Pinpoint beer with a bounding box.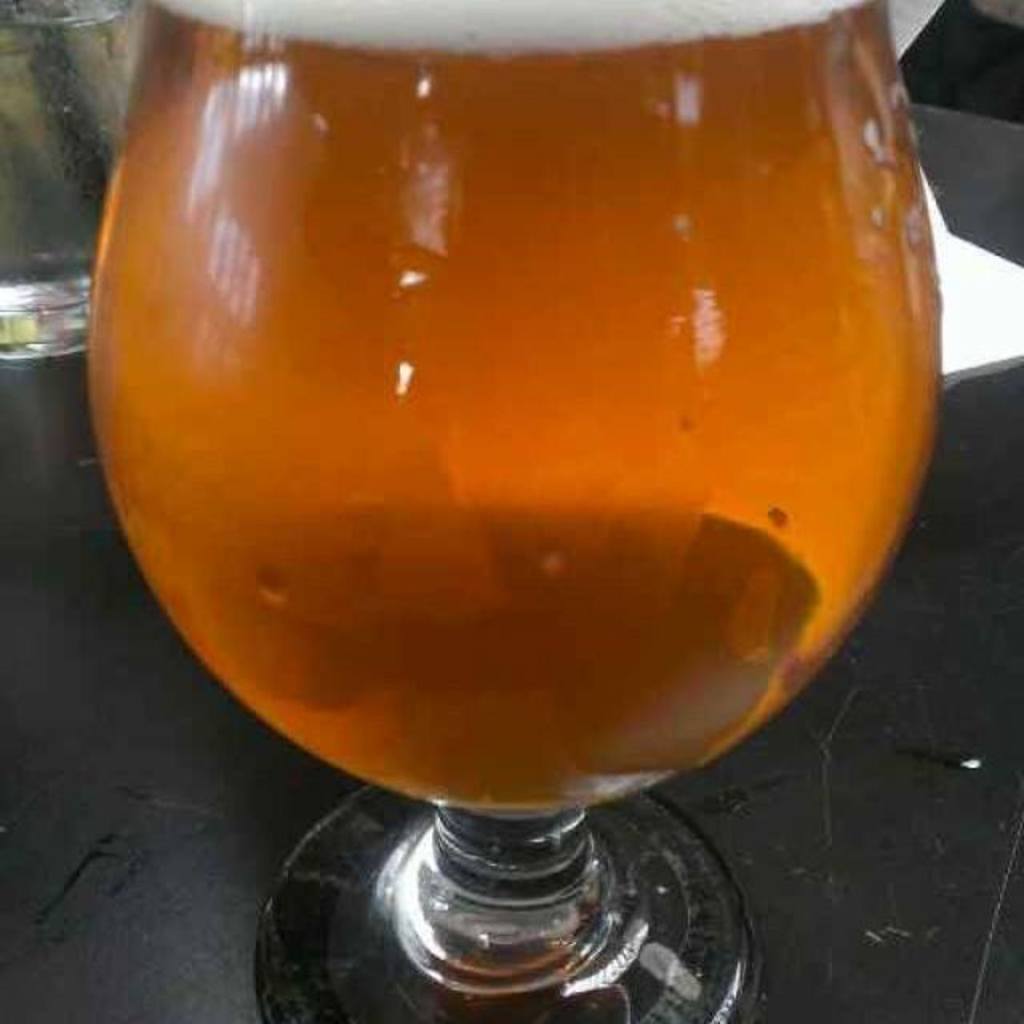
detection(74, 0, 978, 1022).
